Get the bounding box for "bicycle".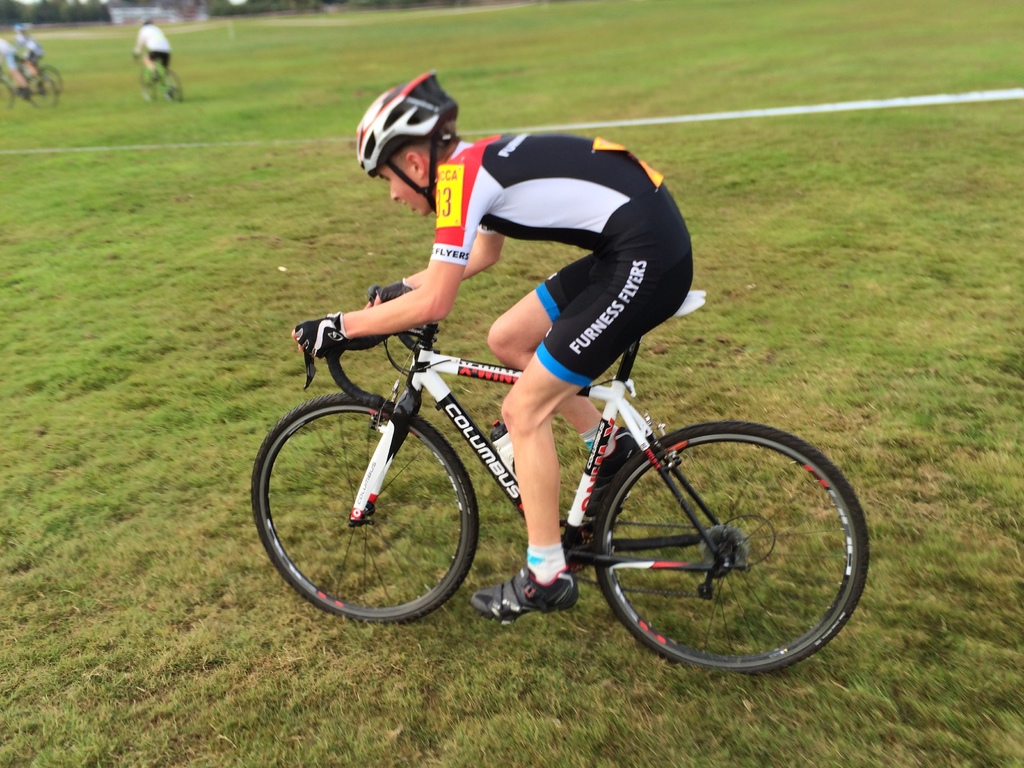
select_region(238, 280, 871, 665).
